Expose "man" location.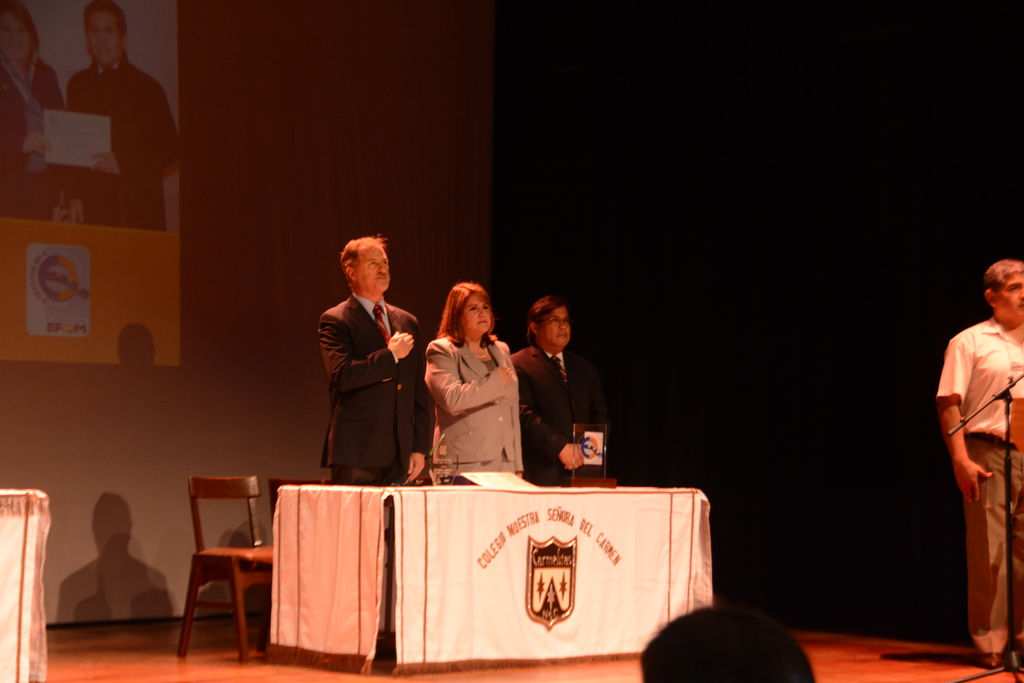
Exposed at <bbox>46, 17, 169, 212</bbox>.
